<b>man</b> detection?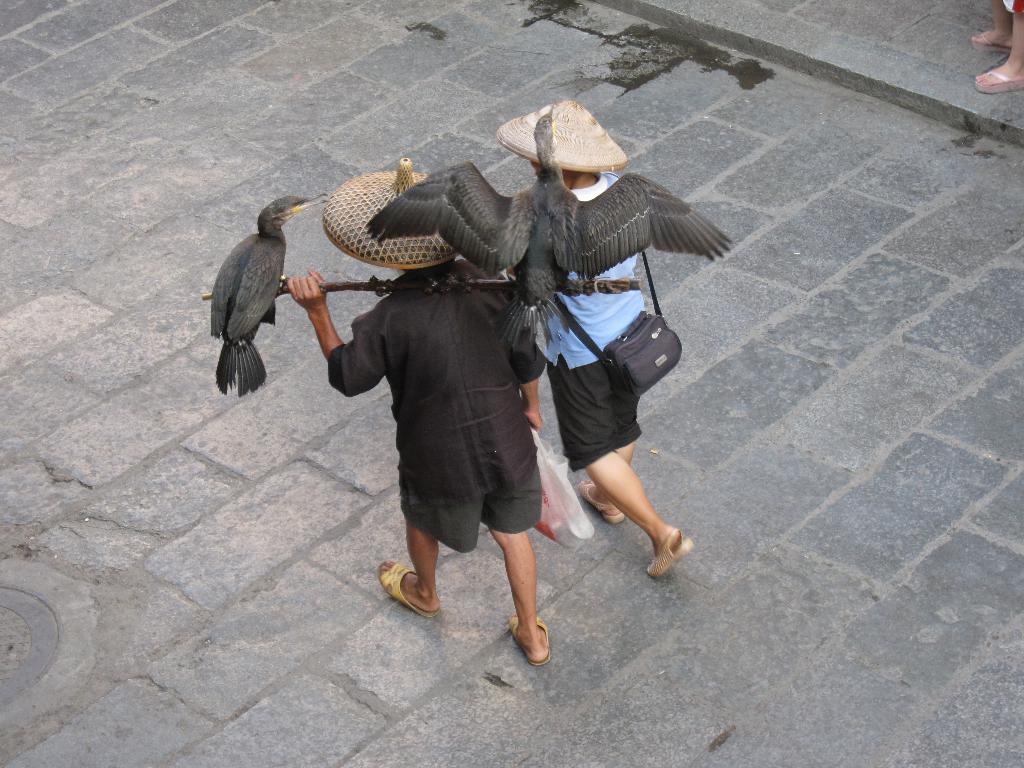
rect(282, 157, 549, 668)
